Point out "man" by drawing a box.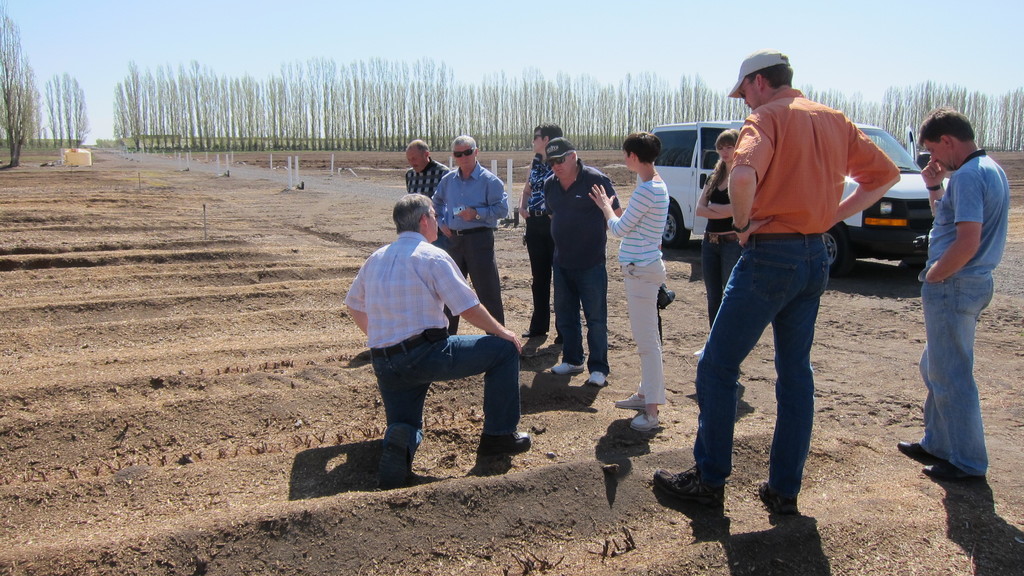
crop(427, 133, 509, 338).
